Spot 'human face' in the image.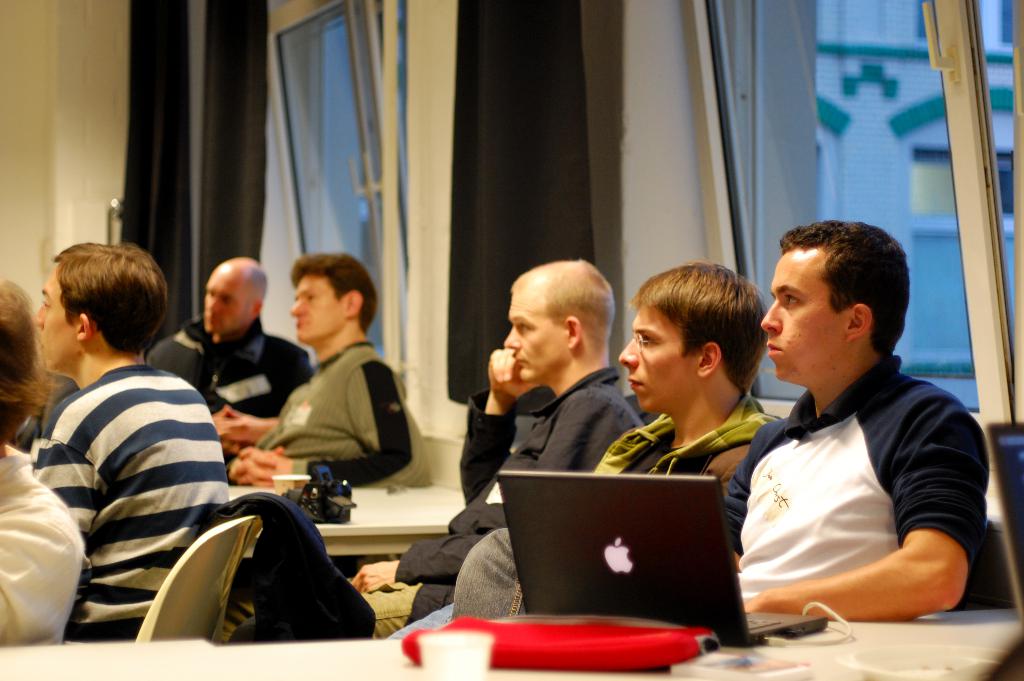
'human face' found at BBox(30, 267, 79, 372).
